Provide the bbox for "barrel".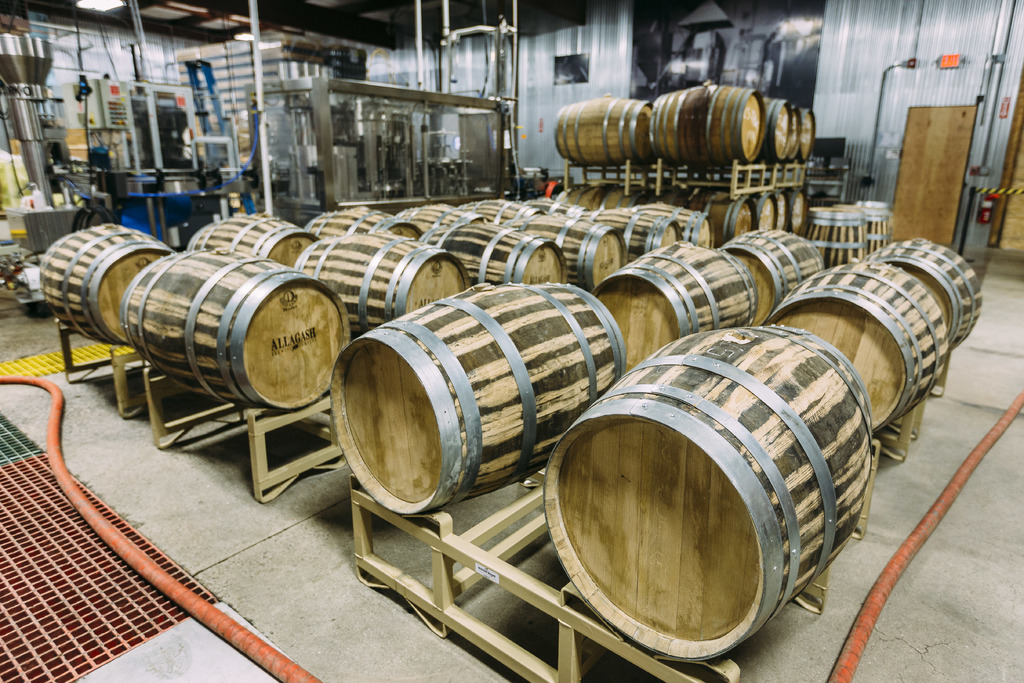
BBox(578, 203, 689, 258).
